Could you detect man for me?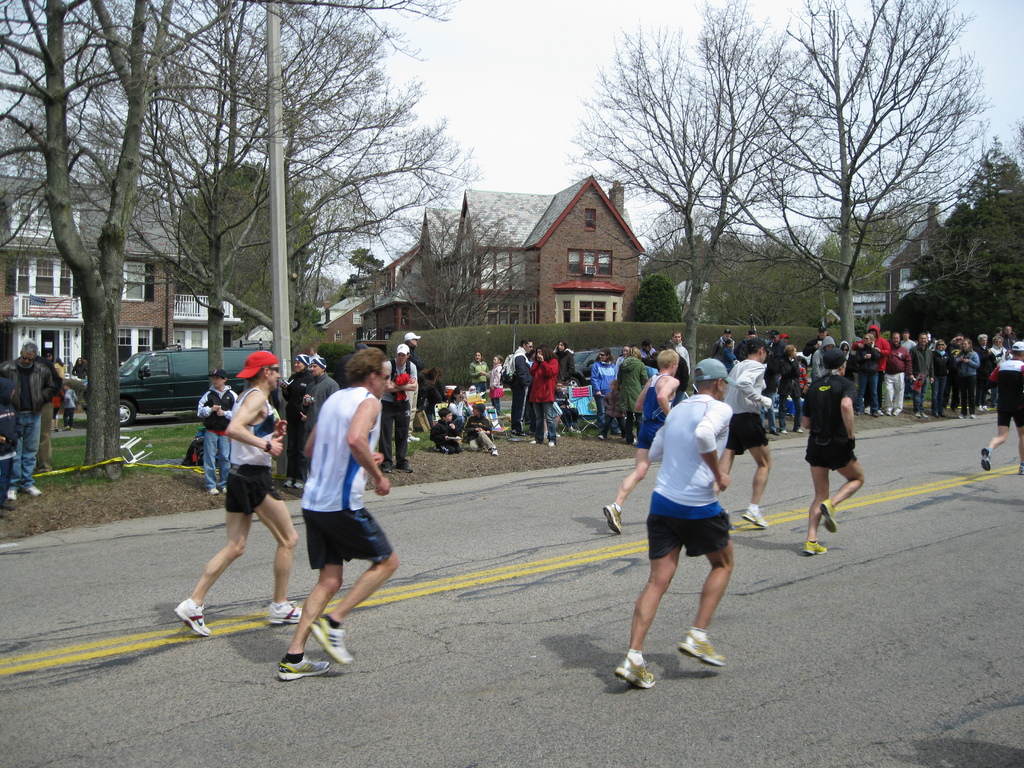
Detection result: {"left": 664, "top": 334, "right": 692, "bottom": 380}.
